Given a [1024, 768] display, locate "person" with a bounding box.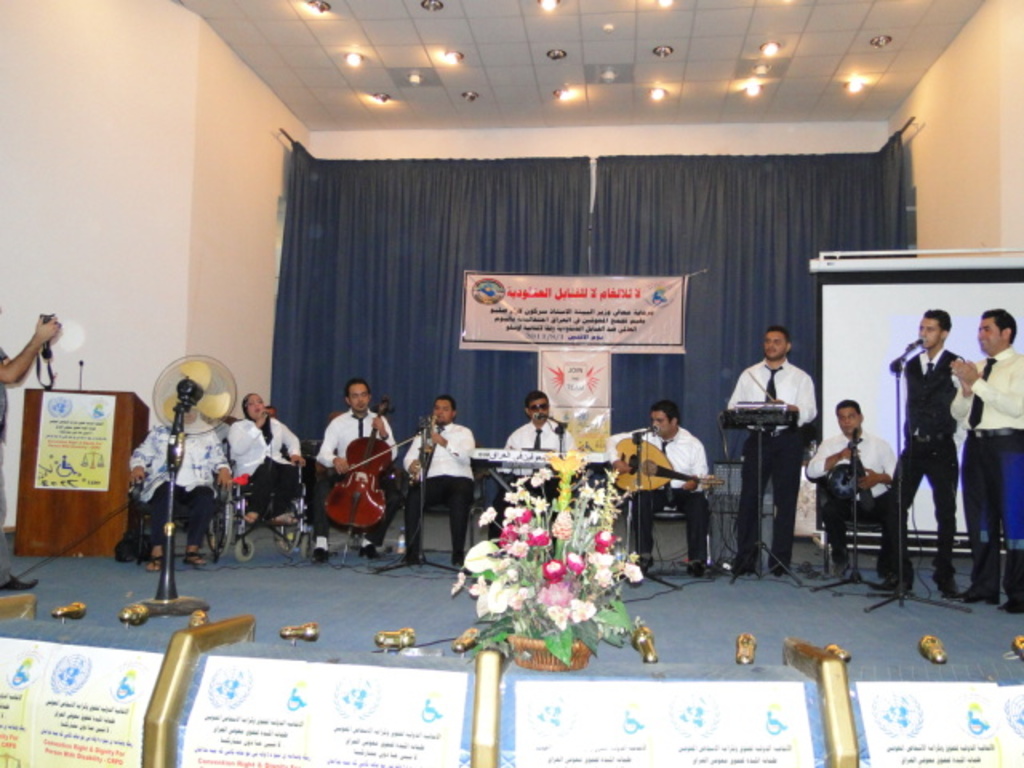
Located: (left=875, top=312, right=965, bottom=594).
